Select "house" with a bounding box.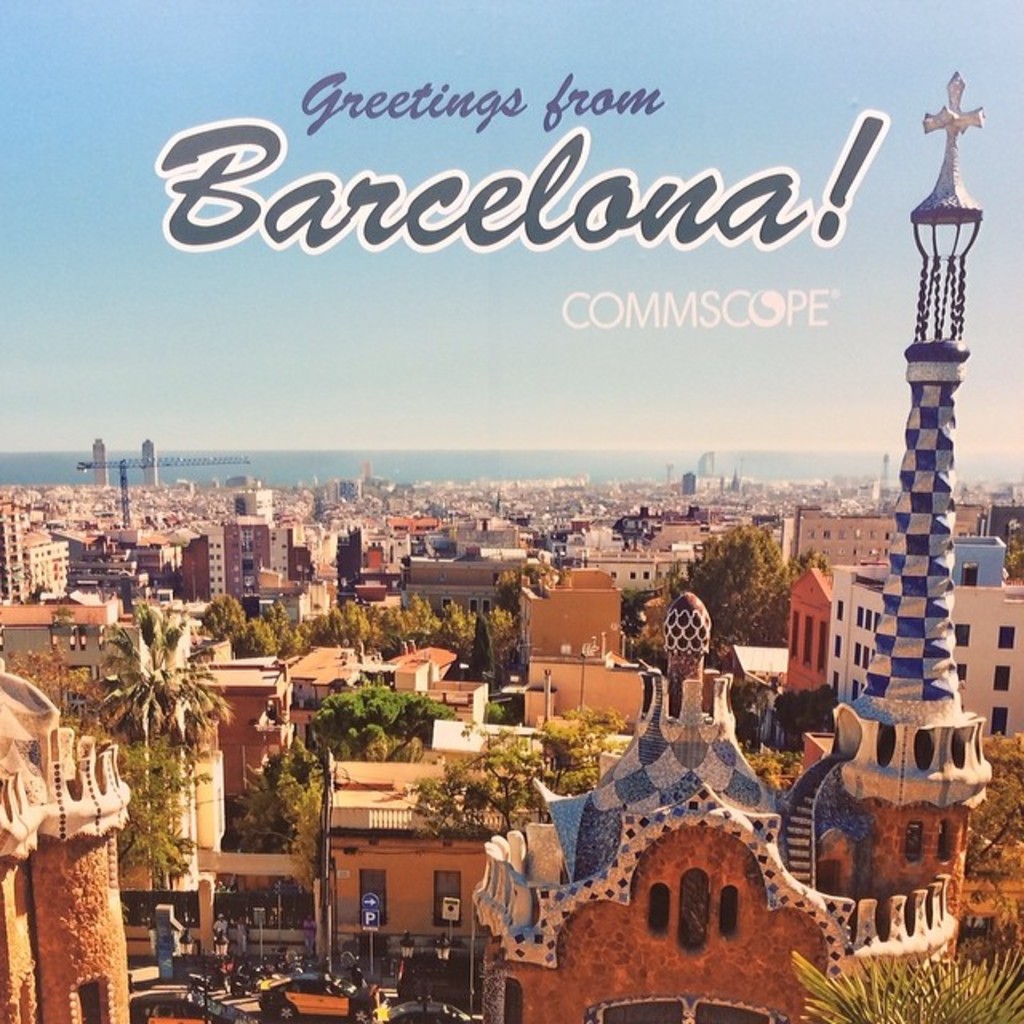
x1=459 y1=528 x2=522 y2=558.
